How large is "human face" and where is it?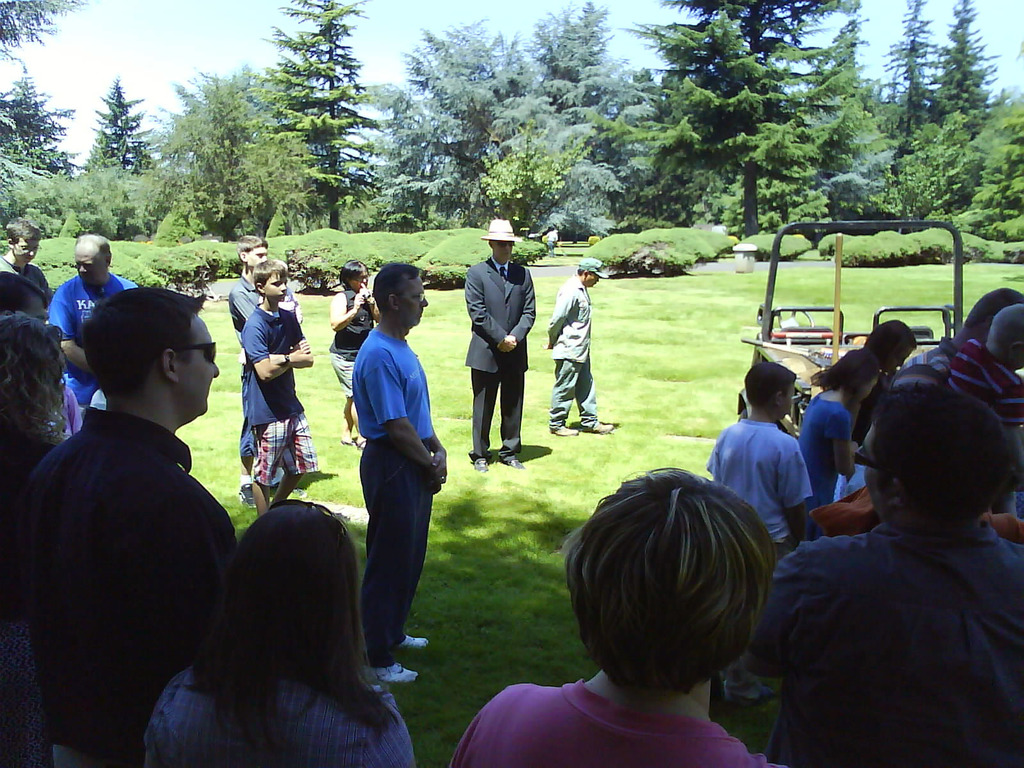
Bounding box: left=886, top=345, right=914, bottom=372.
